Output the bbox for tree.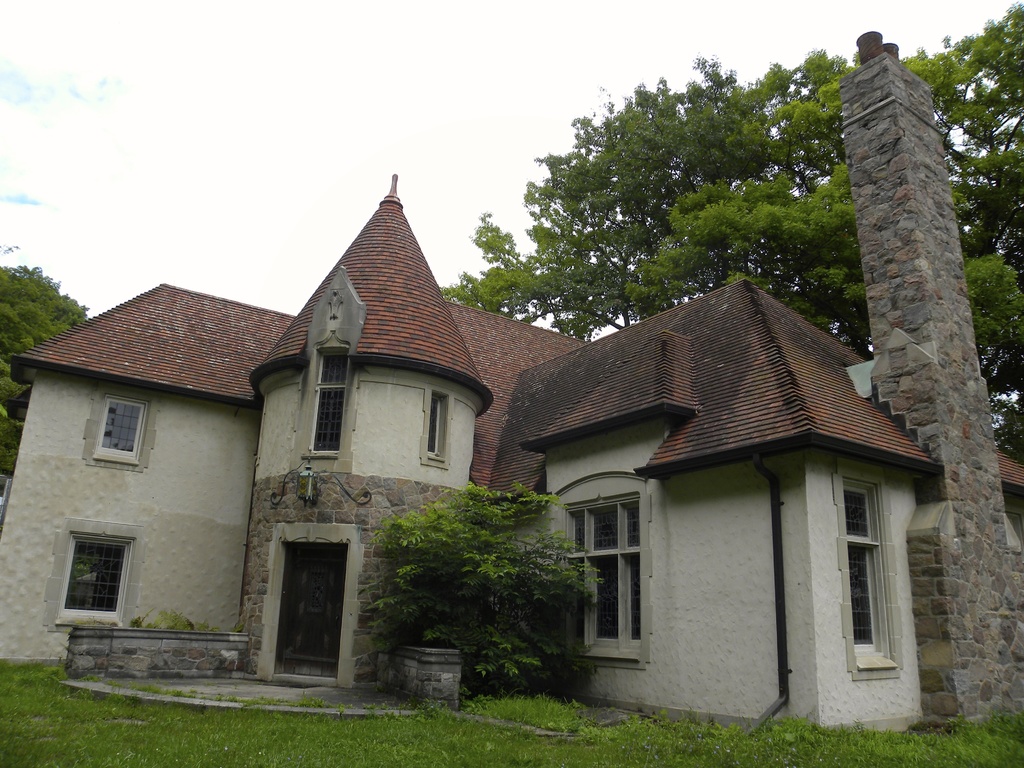
(x1=0, y1=260, x2=90, y2=417).
